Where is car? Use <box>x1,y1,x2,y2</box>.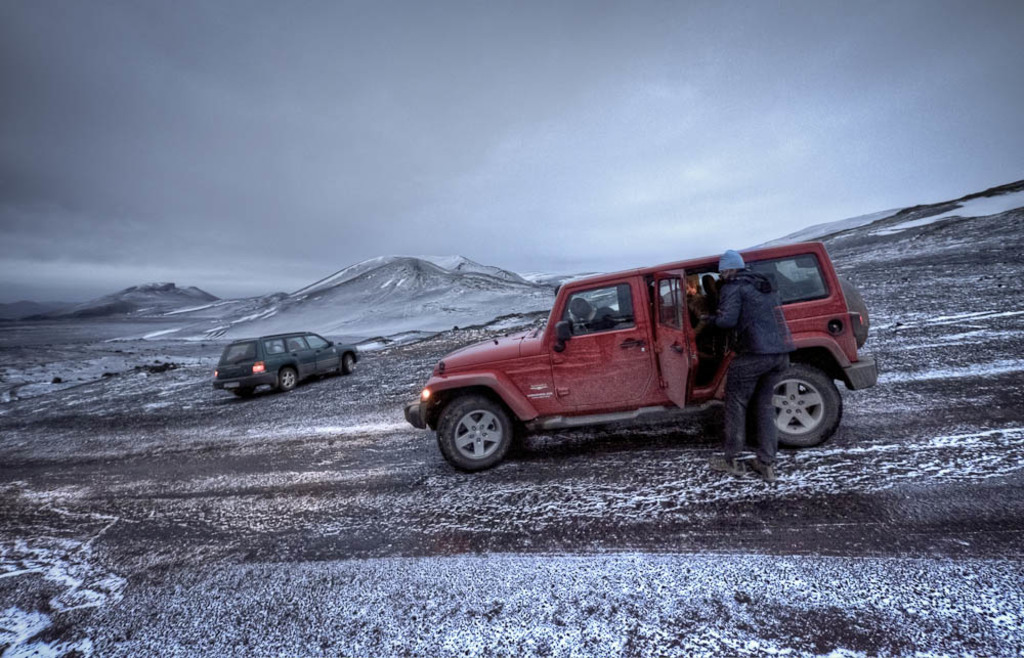
<box>407,244,878,480</box>.
